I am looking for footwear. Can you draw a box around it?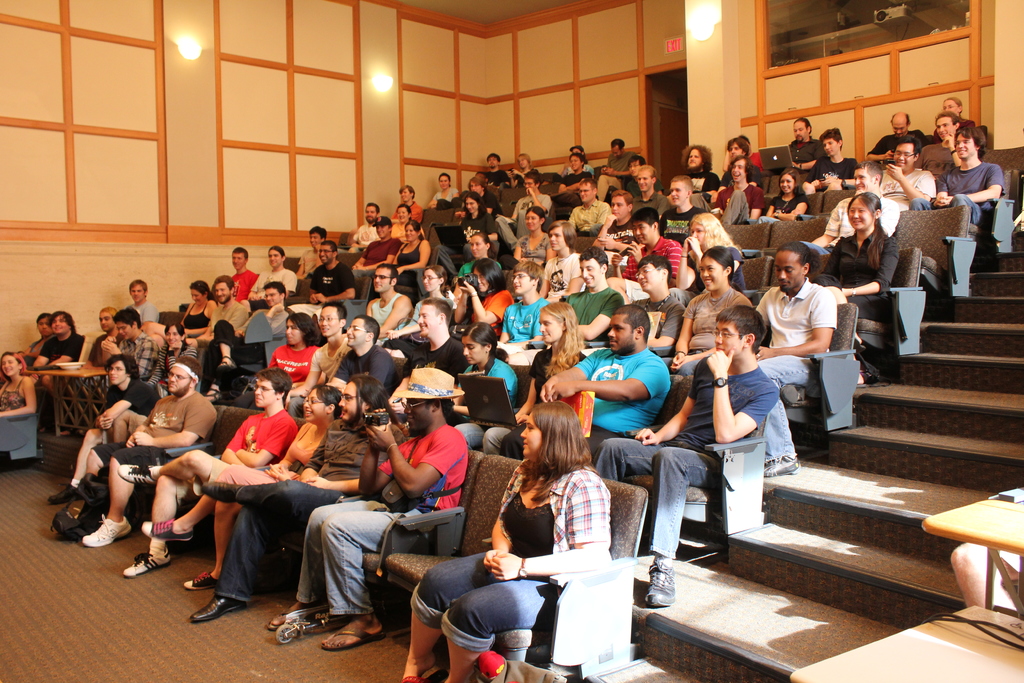
Sure, the bounding box is bbox=[192, 593, 242, 621].
